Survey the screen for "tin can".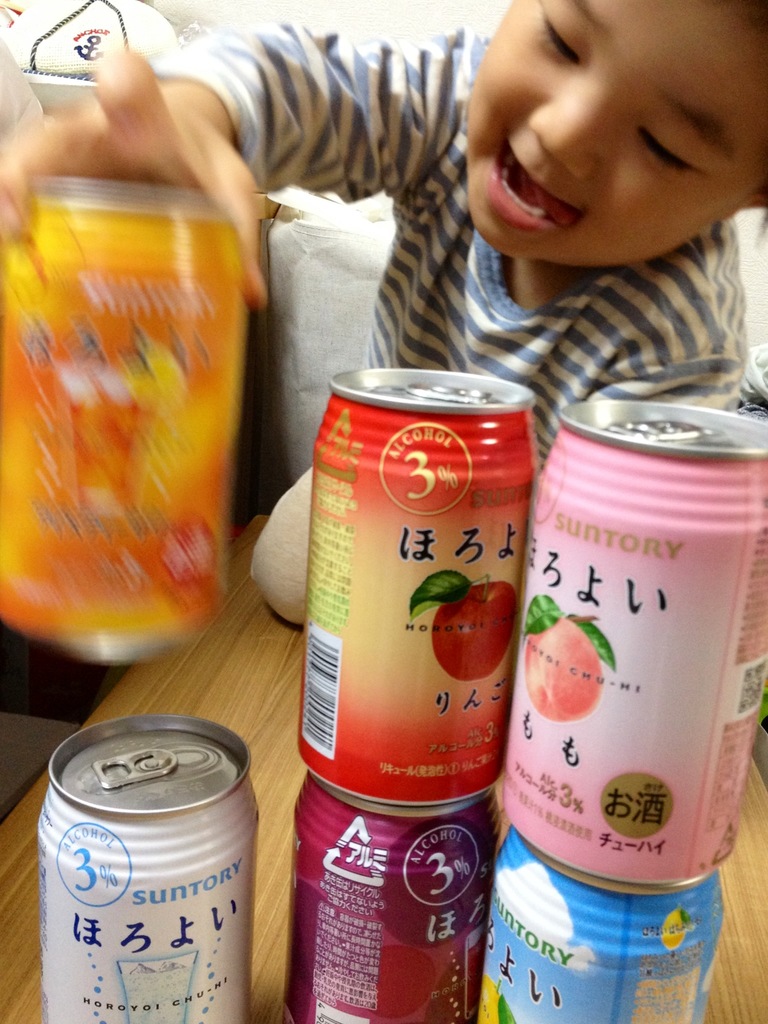
Survey found: <box>500,404,767,883</box>.
